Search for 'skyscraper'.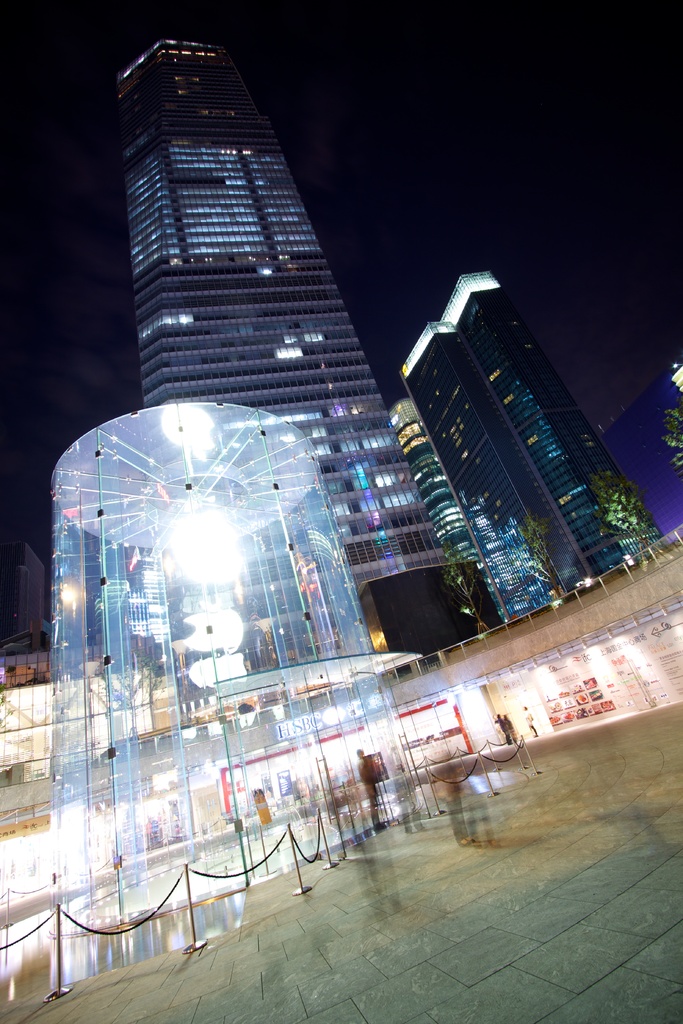
Found at 90:109:427:708.
